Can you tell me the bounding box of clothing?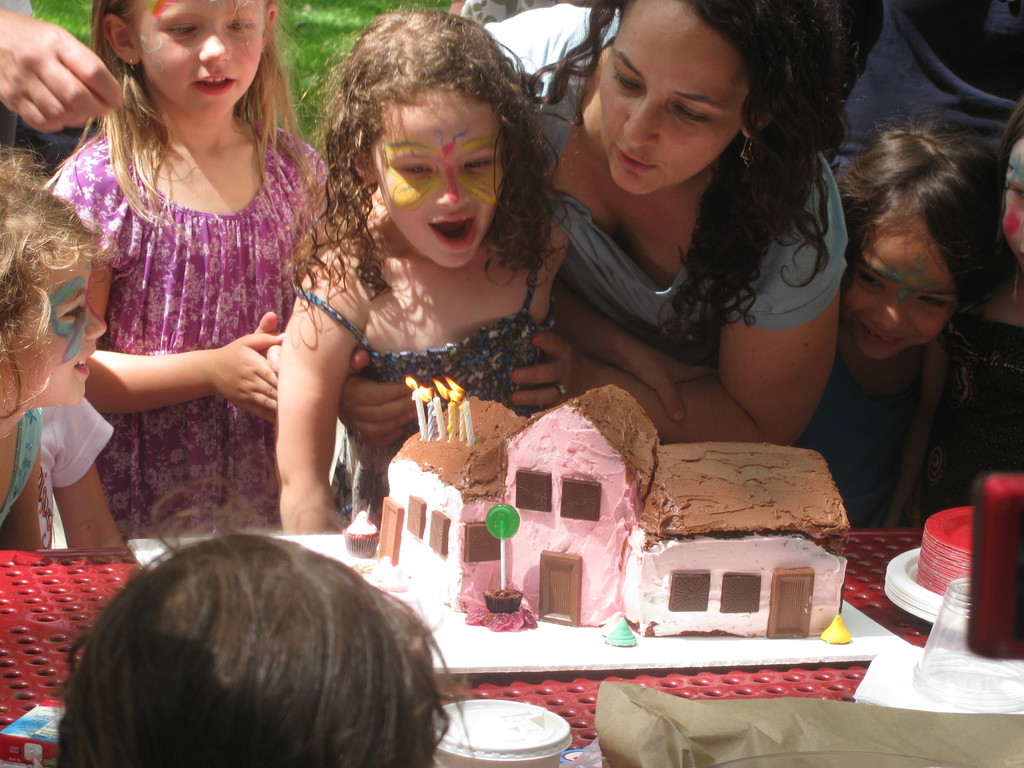
[0,408,113,544].
